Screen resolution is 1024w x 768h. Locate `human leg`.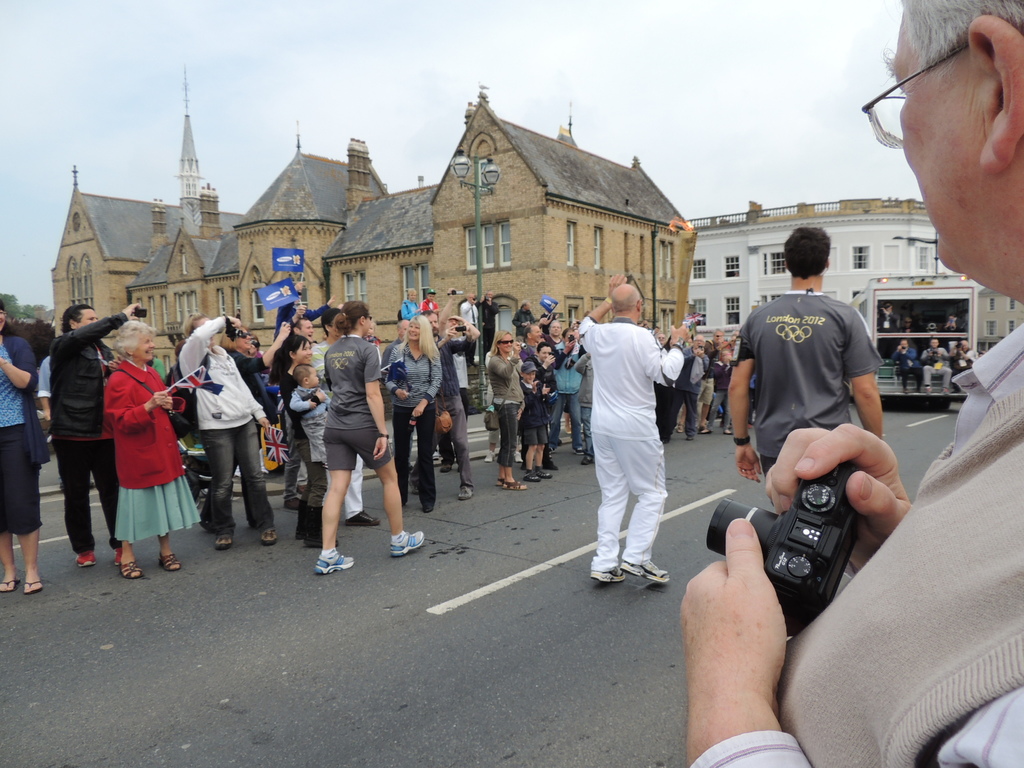
crop(618, 423, 671, 588).
